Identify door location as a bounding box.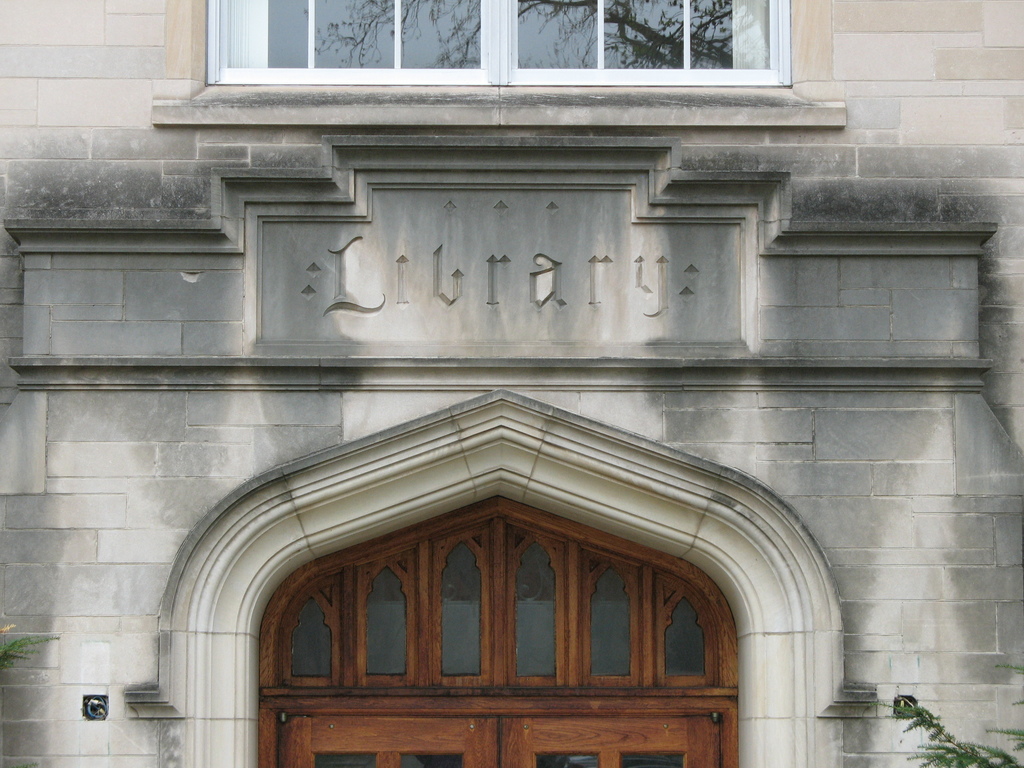
box(258, 495, 737, 767).
